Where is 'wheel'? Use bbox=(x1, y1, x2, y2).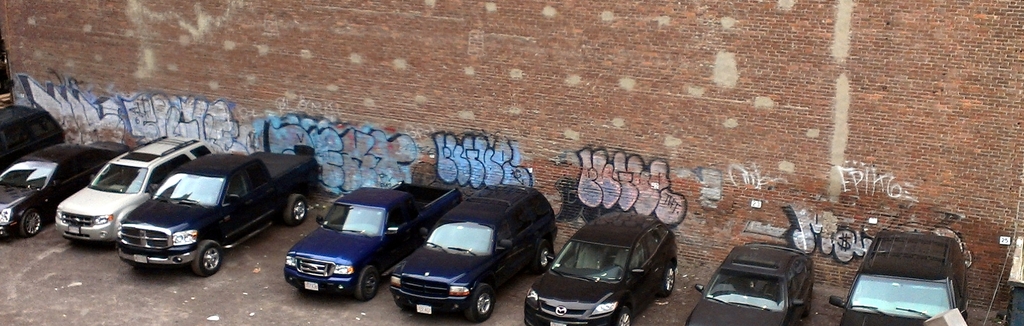
bbox=(615, 308, 635, 325).
